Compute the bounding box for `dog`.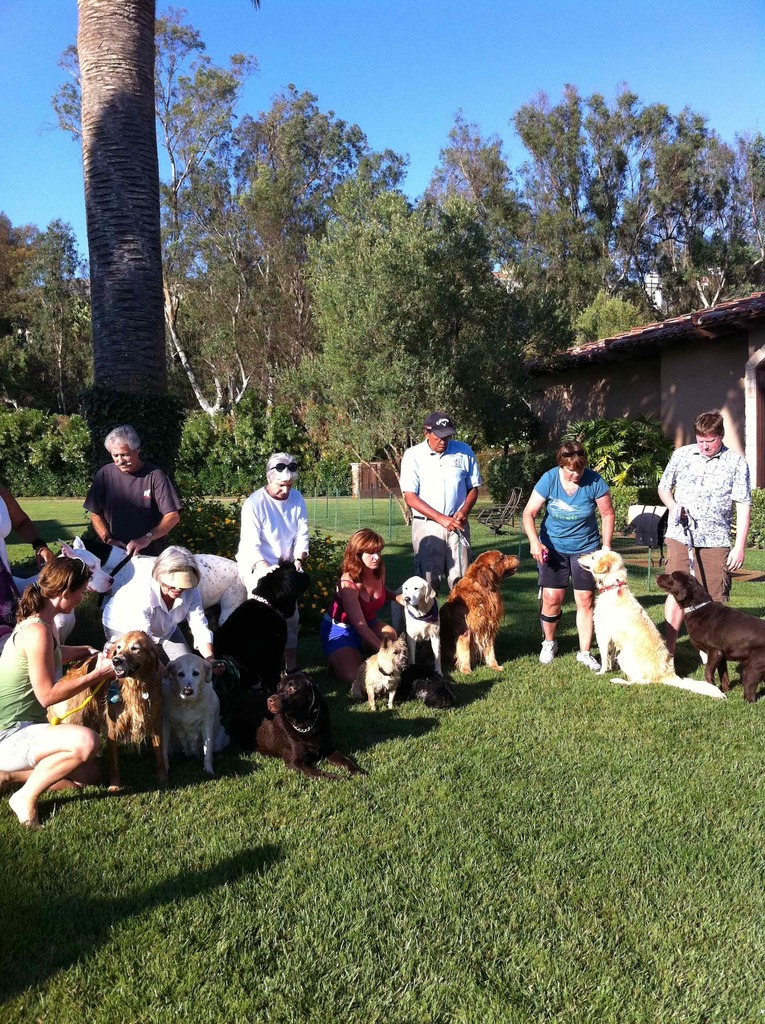
(158,652,251,778).
